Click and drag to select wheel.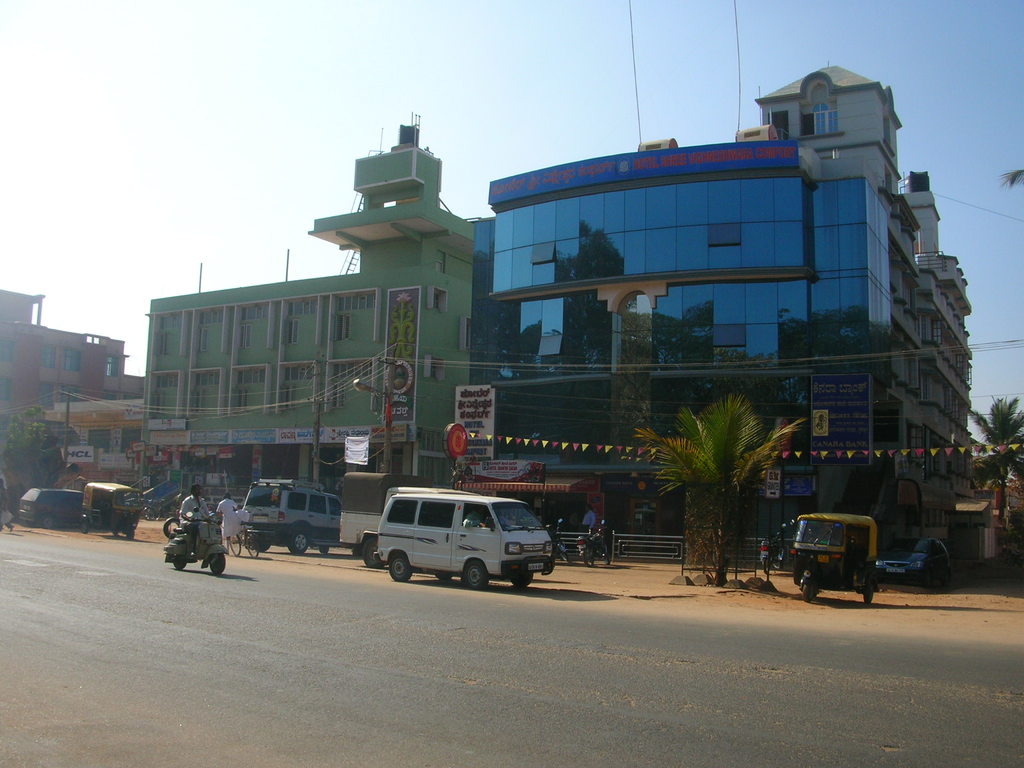
Selection: 209:553:227:577.
